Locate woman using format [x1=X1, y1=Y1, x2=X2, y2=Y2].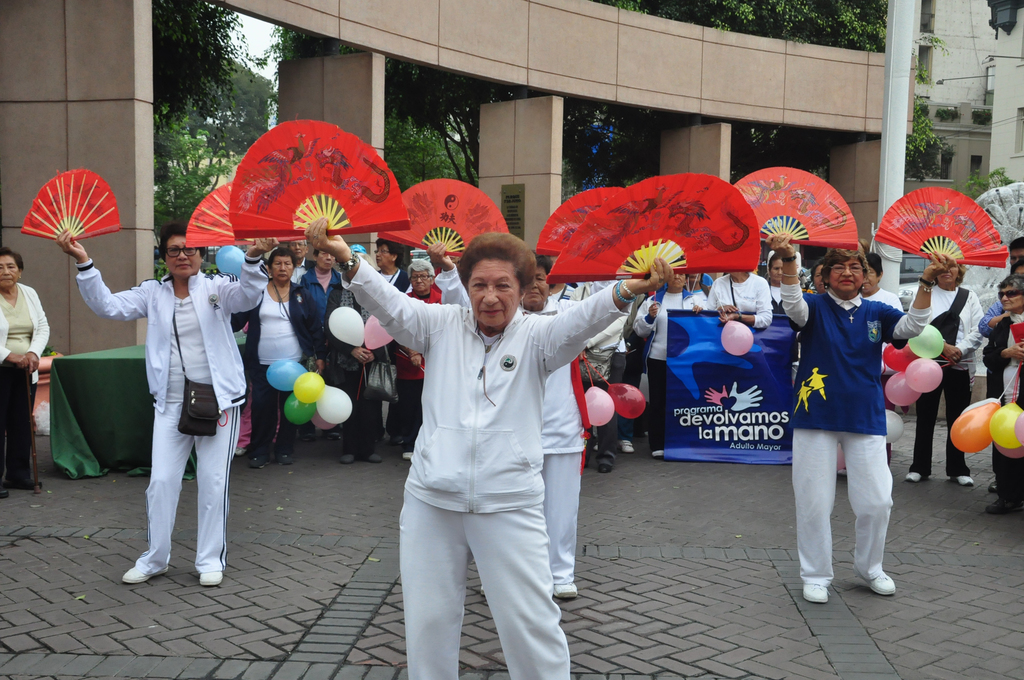
[x1=756, y1=251, x2=781, y2=305].
